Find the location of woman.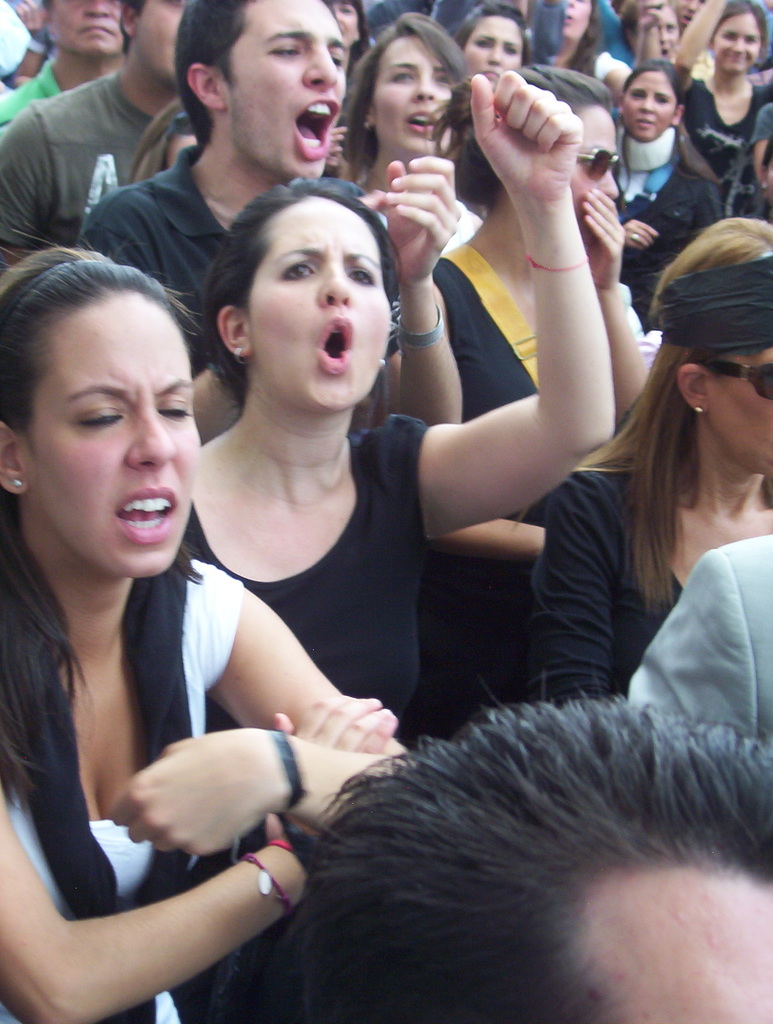
Location: locate(181, 70, 612, 723).
